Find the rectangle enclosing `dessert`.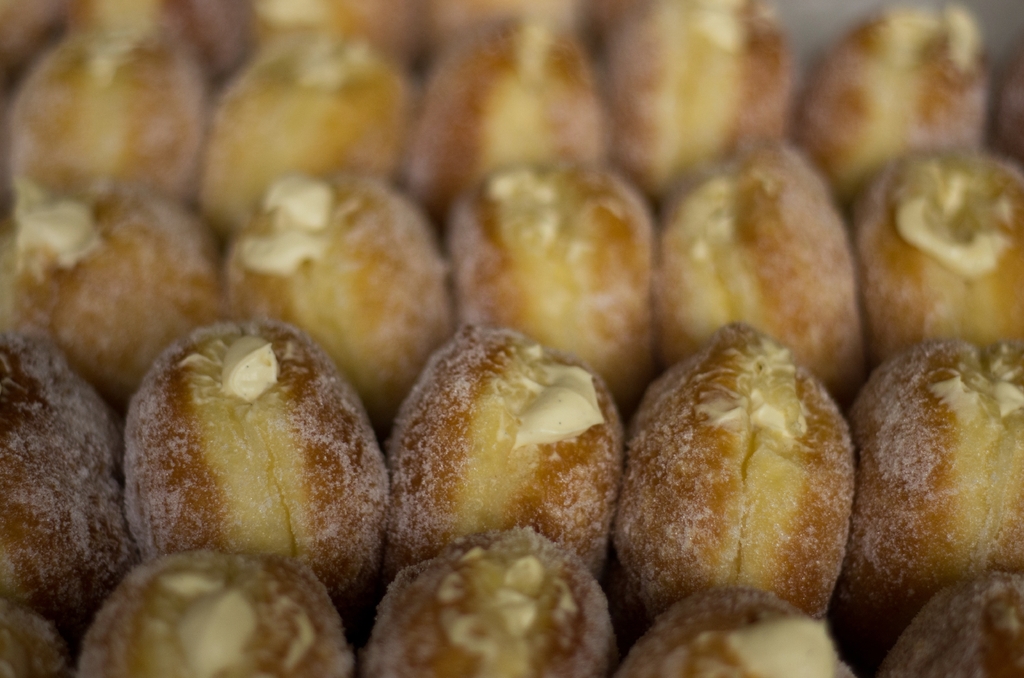
[x1=0, y1=321, x2=138, y2=622].
